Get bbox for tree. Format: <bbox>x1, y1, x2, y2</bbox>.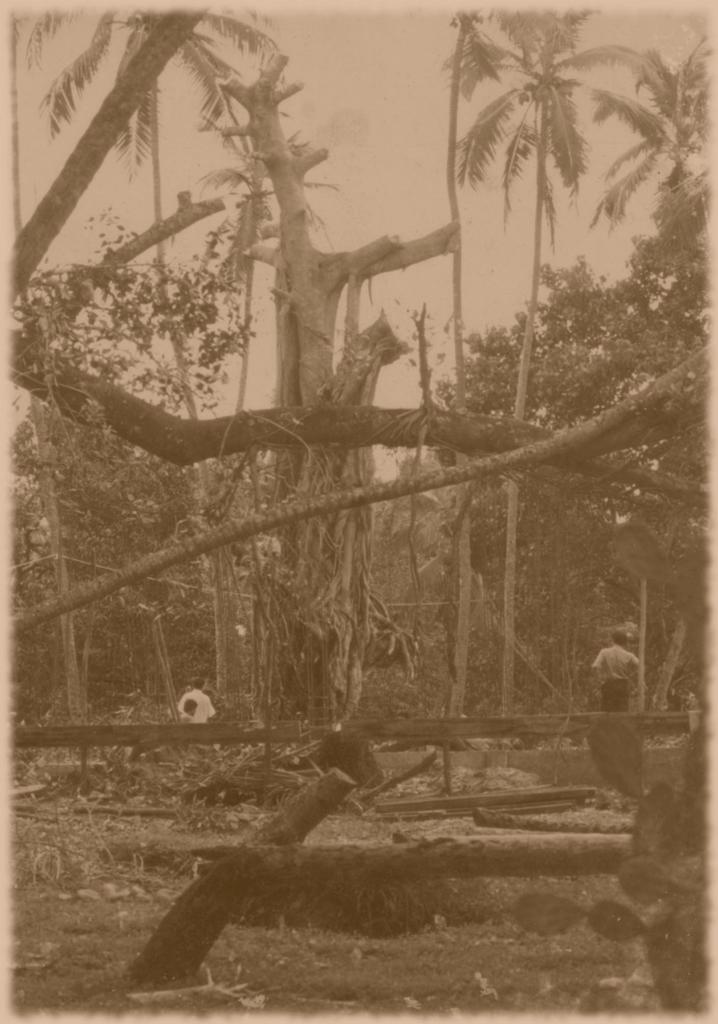
<bbox>204, 44, 469, 746</bbox>.
